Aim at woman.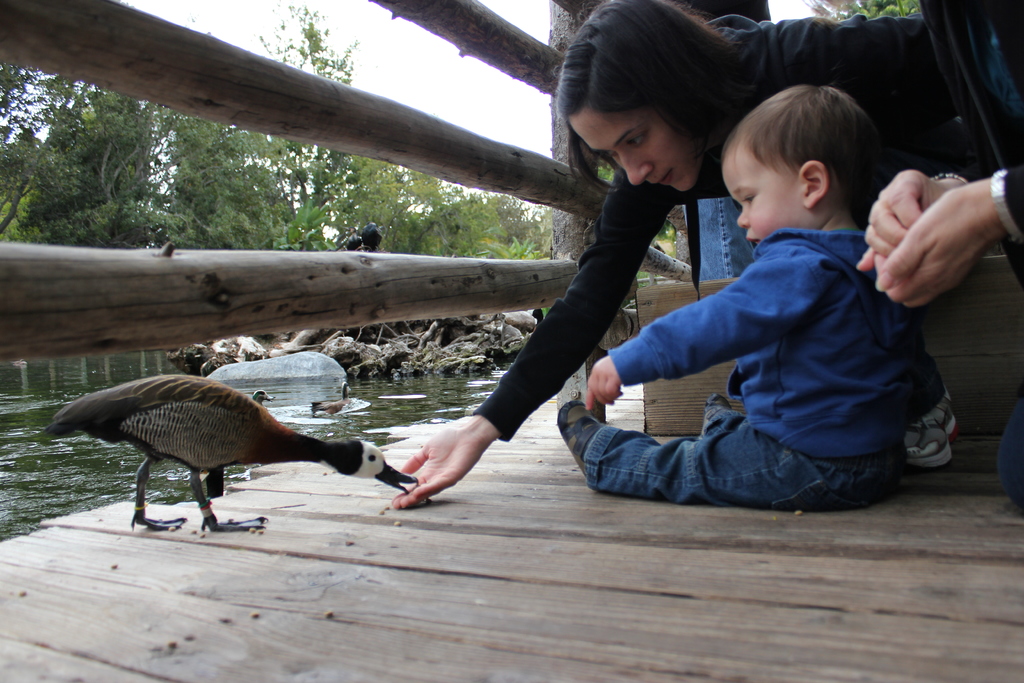
Aimed at bbox=[349, 44, 957, 526].
